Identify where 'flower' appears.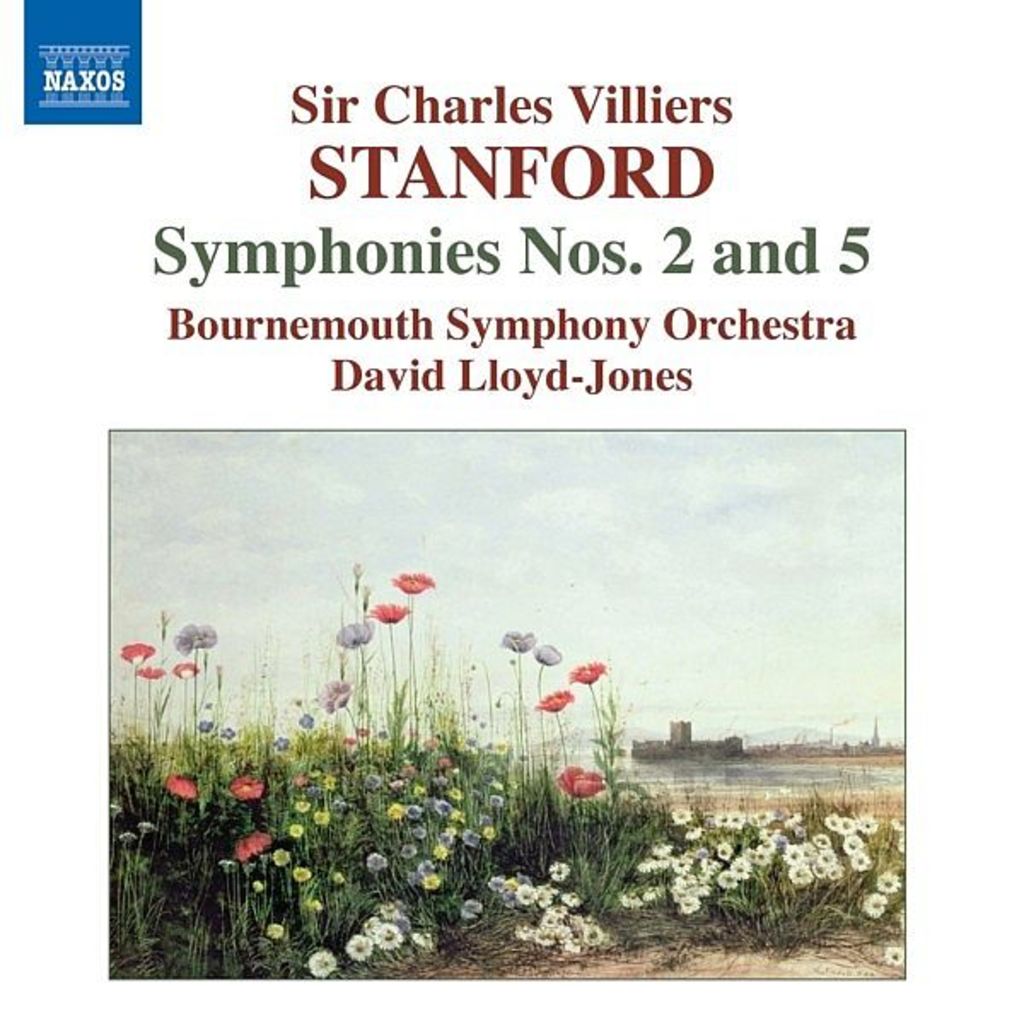
Appears at 230 778 261 800.
